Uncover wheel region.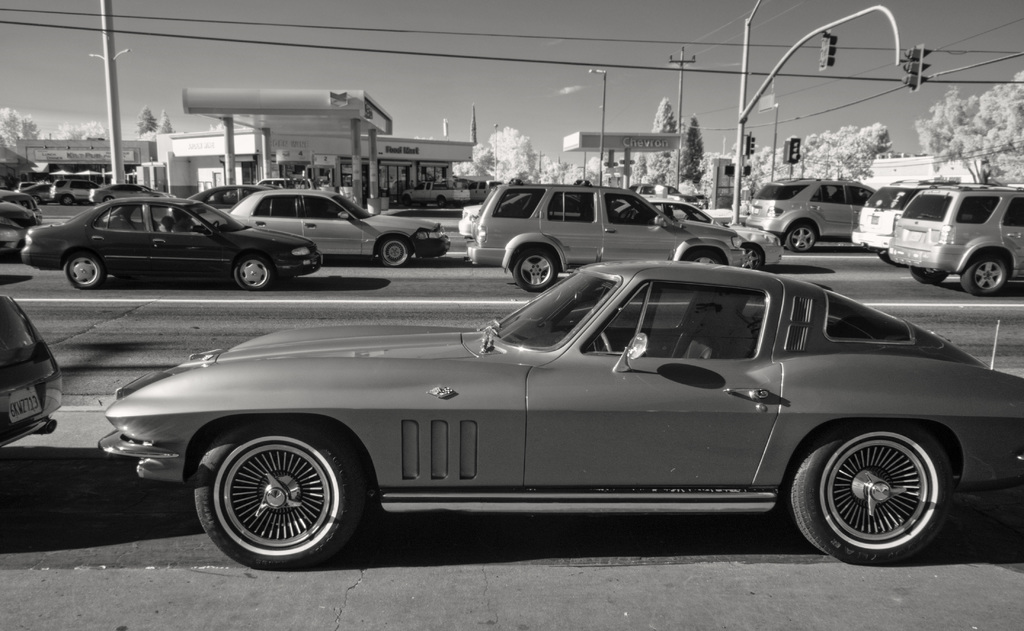
Uncovered: l=741, t=246, r=762, b=270.
